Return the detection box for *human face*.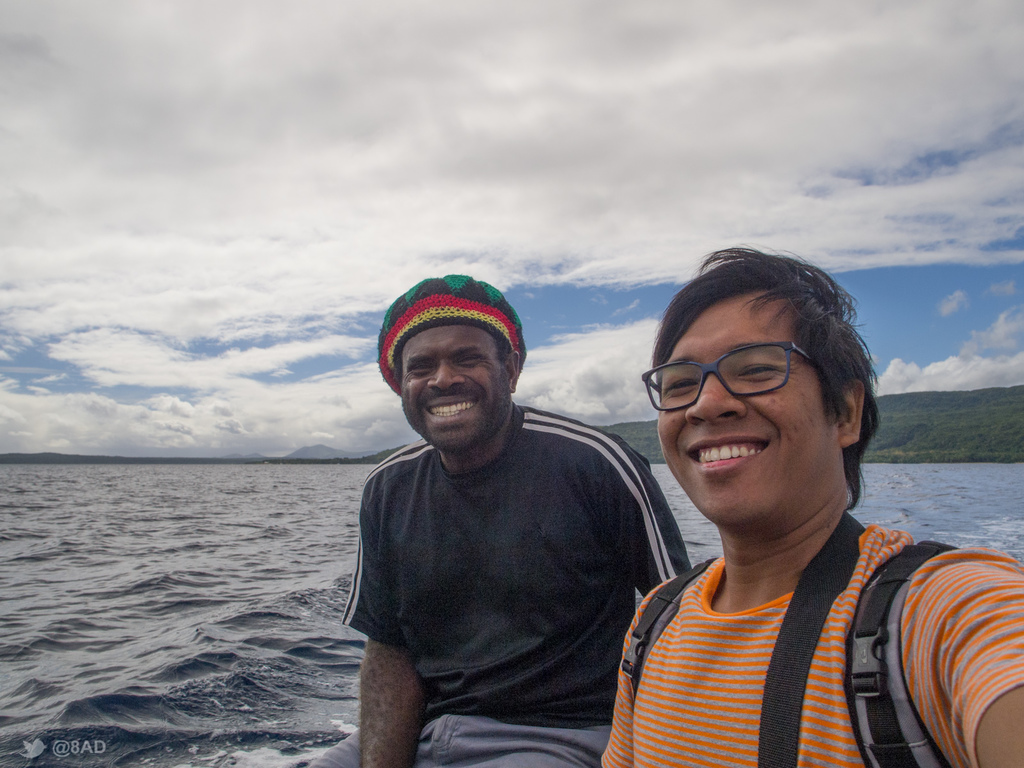
{"x1": 657, "y1": 294, "x2": 835, "y2": 524}.
